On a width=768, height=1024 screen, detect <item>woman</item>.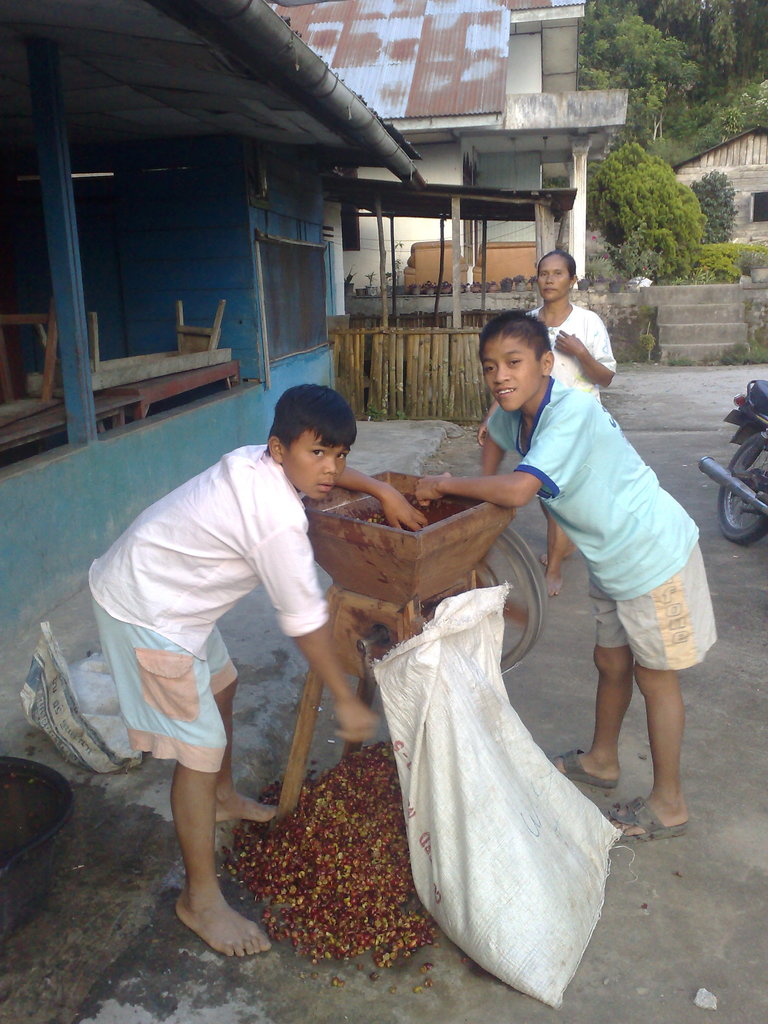
l=478, t=246, r=617, b=596.
